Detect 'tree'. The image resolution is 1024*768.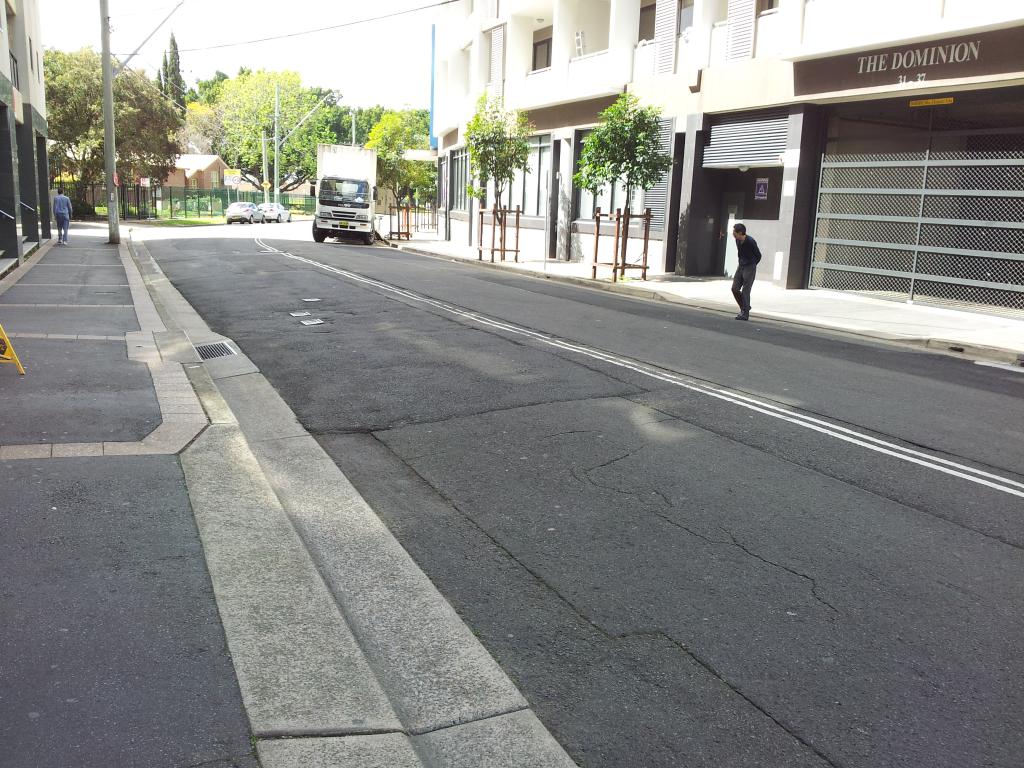
[567,90,676,279].
